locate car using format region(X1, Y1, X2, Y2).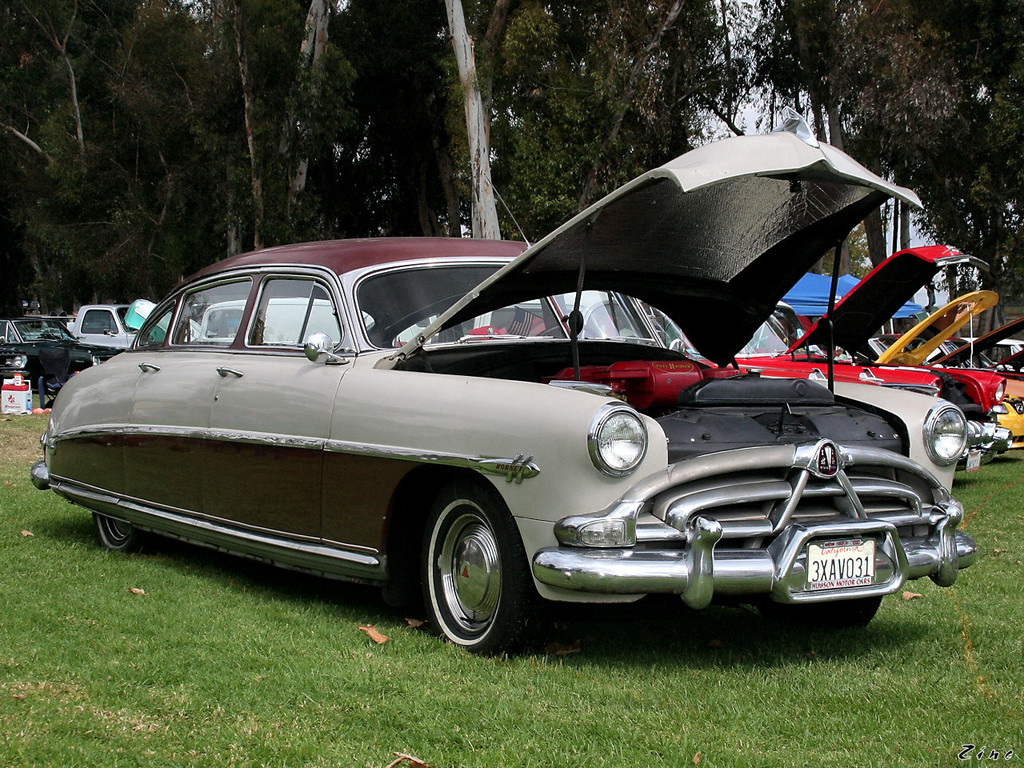
region(455, 238, 993, 398).
